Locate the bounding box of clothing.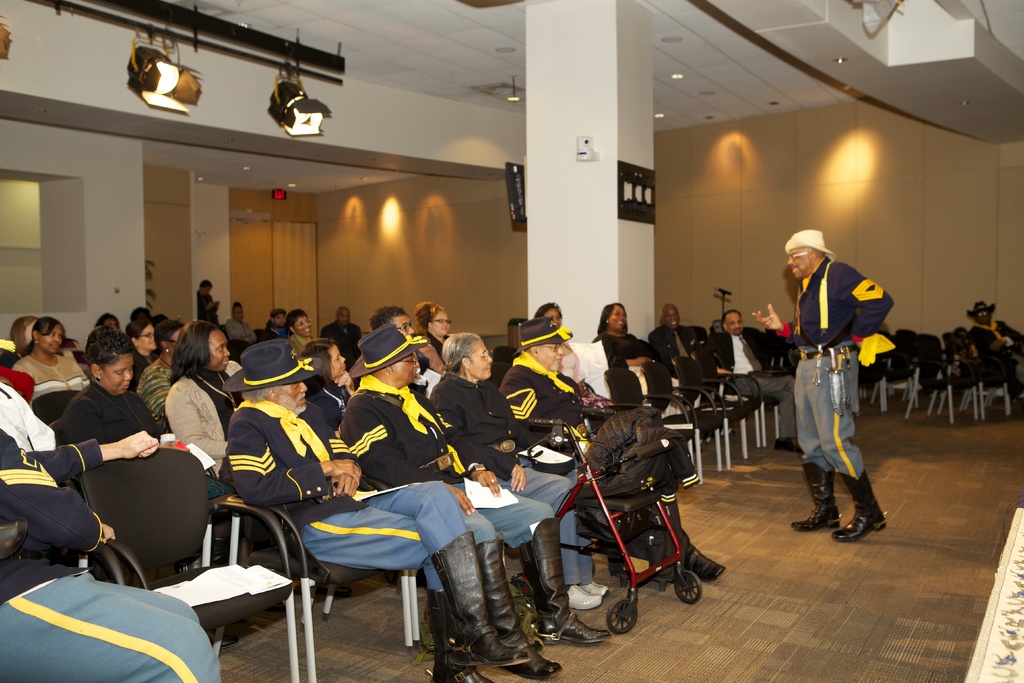
Bounding box: region(15, 345, 107, 400).
